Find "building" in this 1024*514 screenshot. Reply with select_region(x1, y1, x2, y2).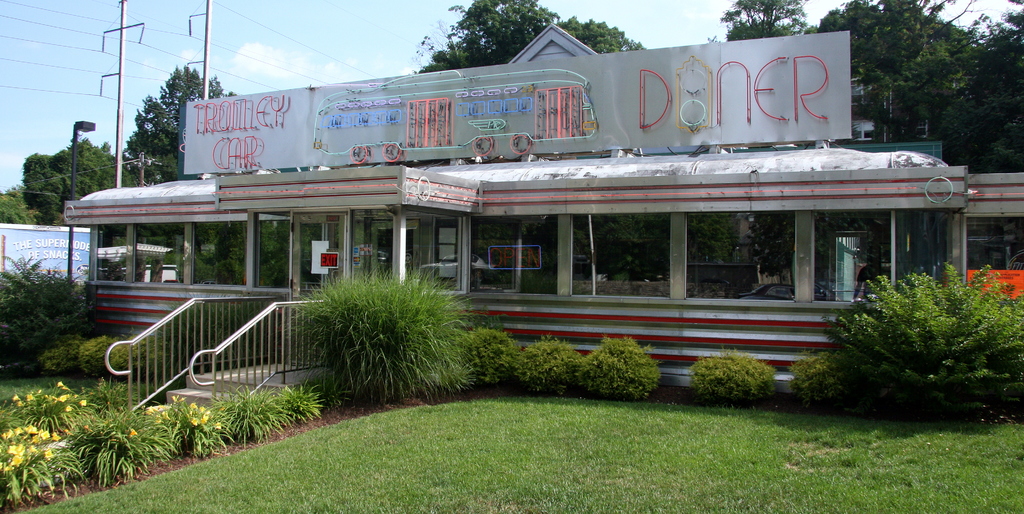
select_region(55, 8, 1021, 435).
